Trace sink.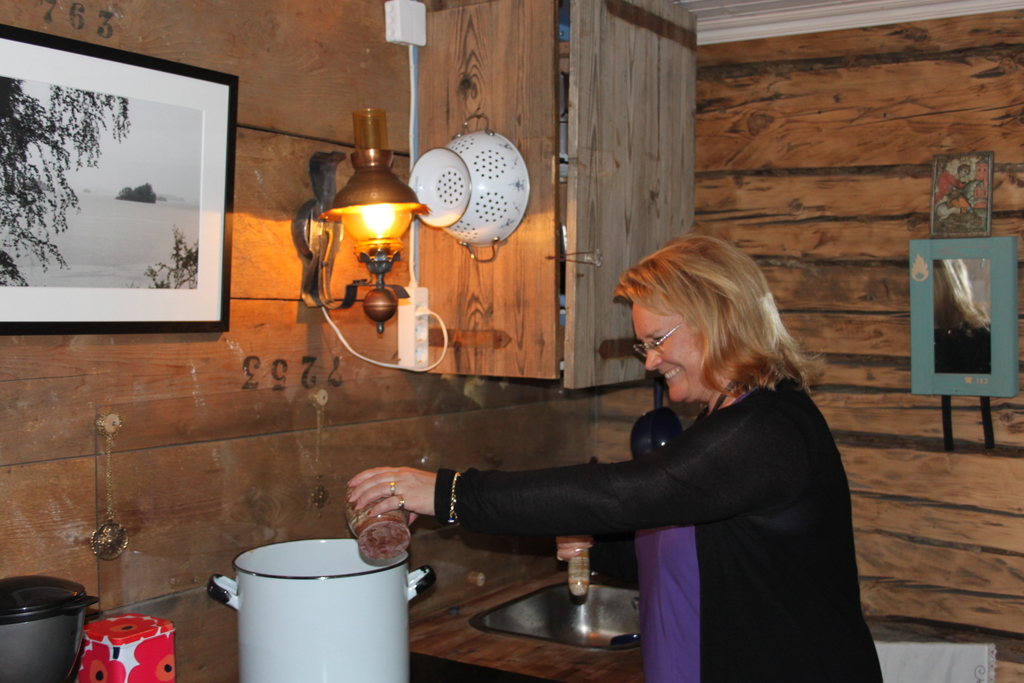
Traced to [x1=465, y1=575, x2=643, y2=655].
